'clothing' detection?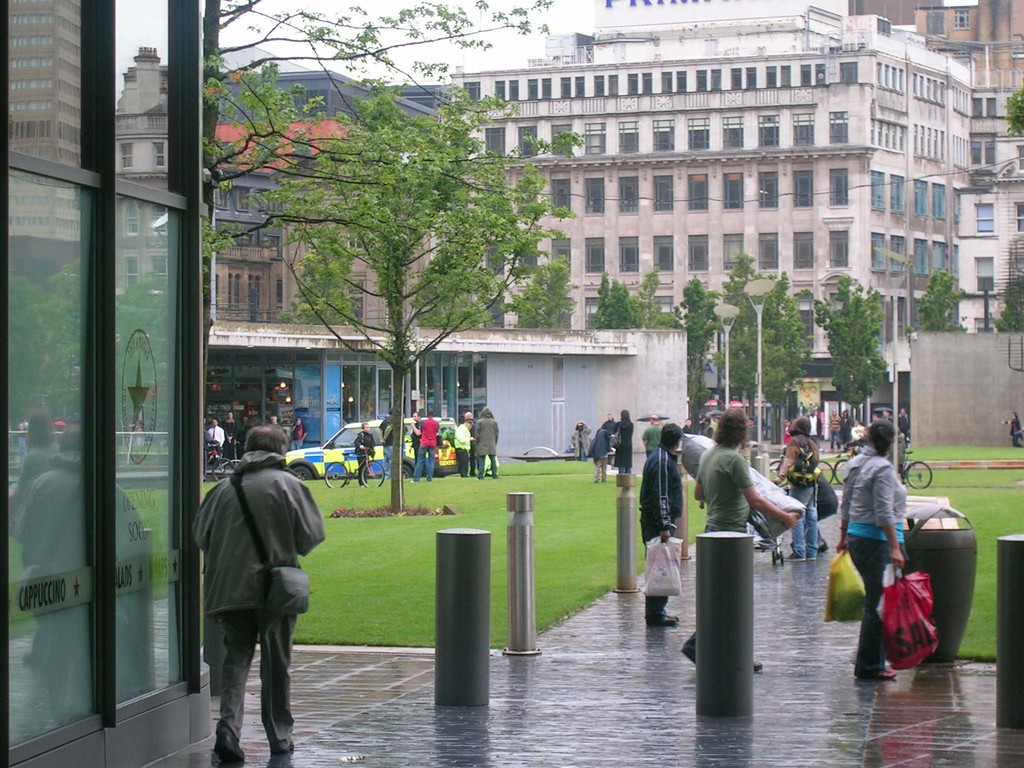
(189,452,330,744)
